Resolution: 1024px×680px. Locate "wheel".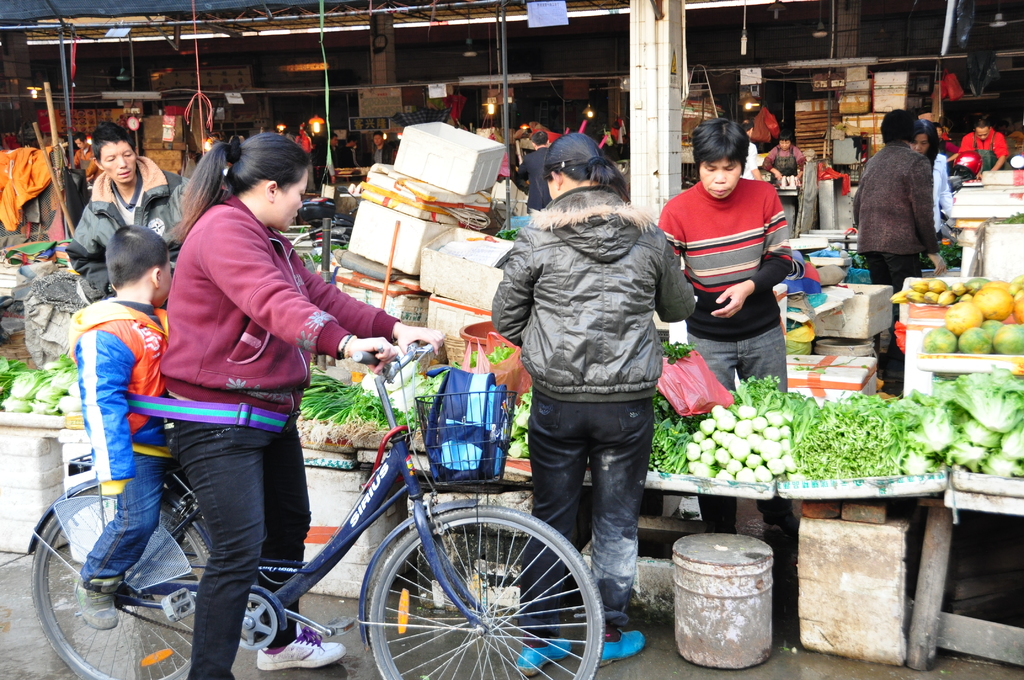
x1=370, y1=502, x2=604, y2=676.
